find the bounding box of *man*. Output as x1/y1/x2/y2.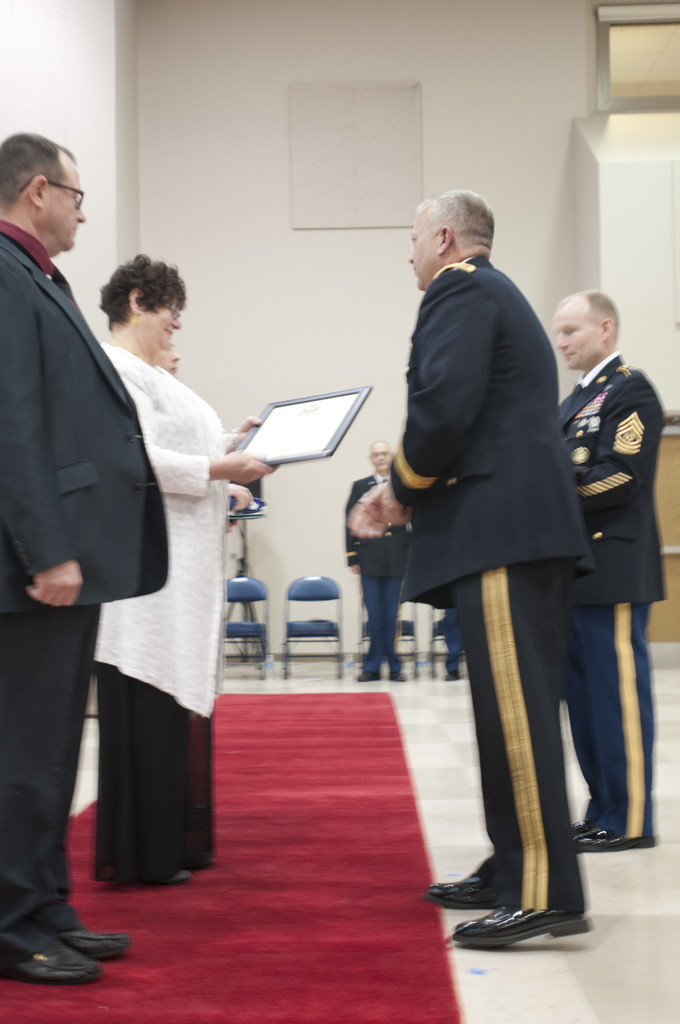
344/438/402/684.
